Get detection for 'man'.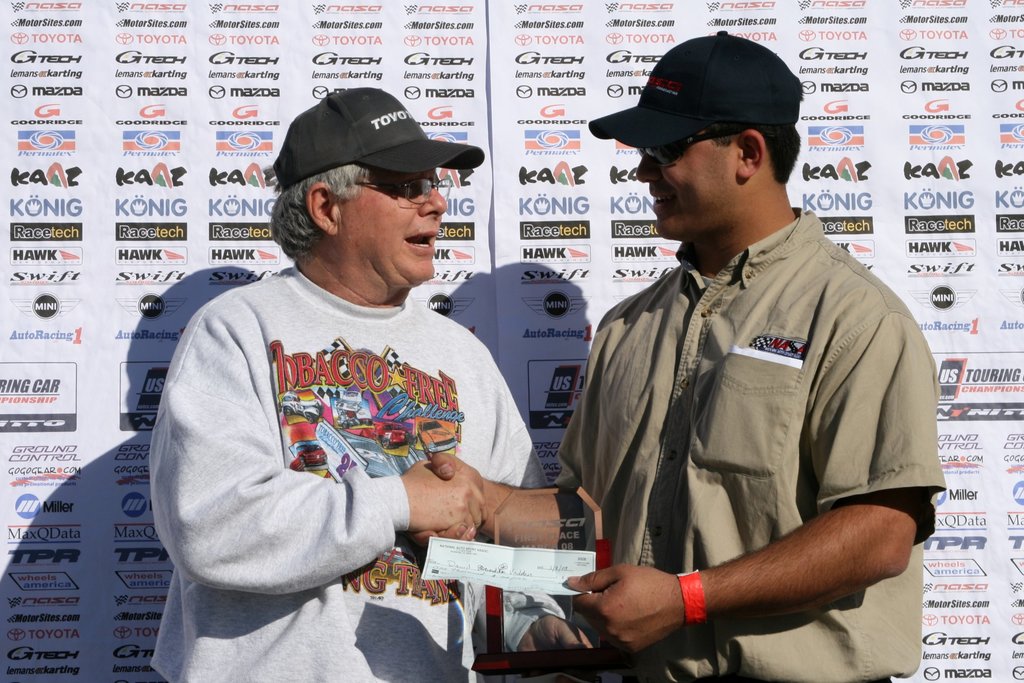
Detection: {"x1": 149, "y1": 88, "x2": 599, "y2": 682}.
